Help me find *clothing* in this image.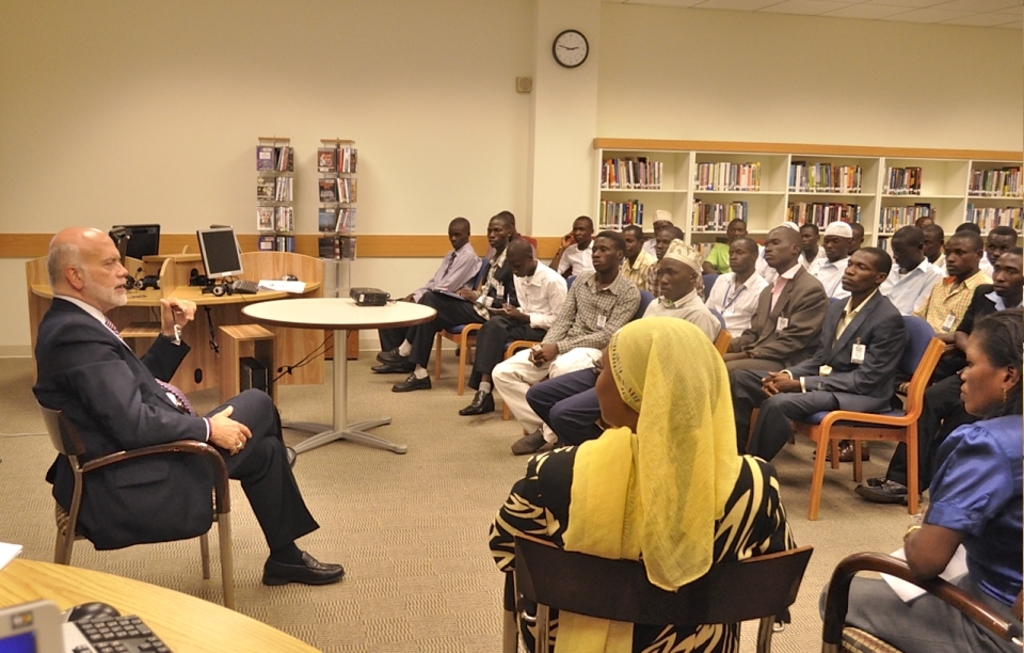
Found it: 980:258:993:292.
